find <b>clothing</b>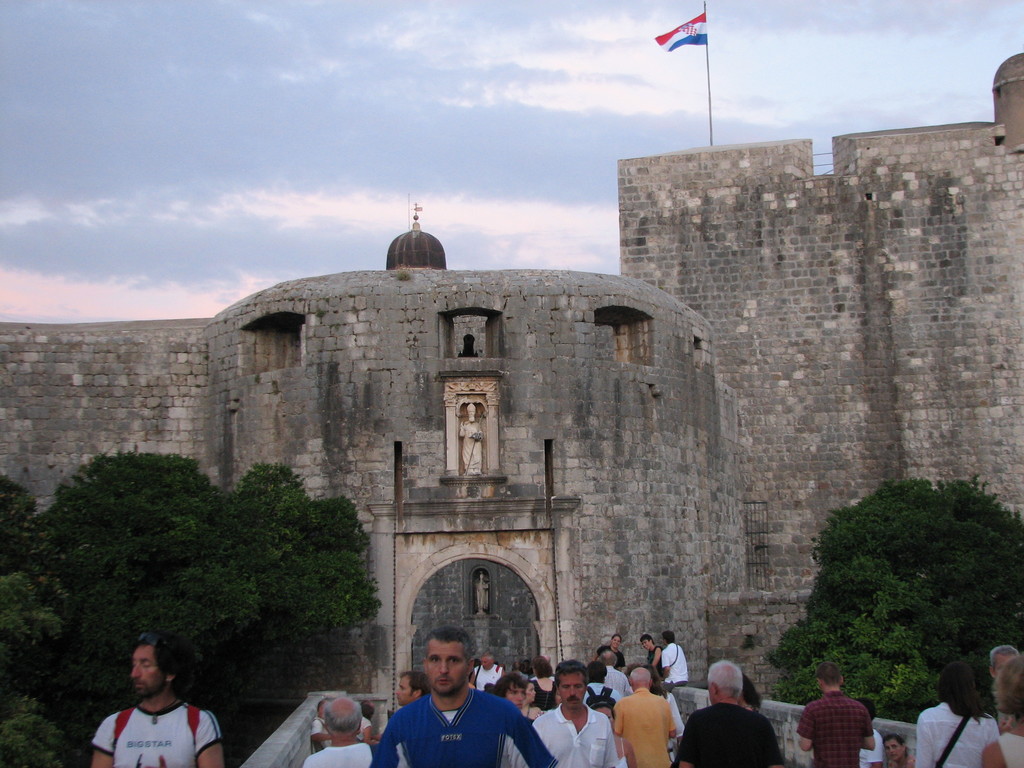
660, 637, 689, 685
